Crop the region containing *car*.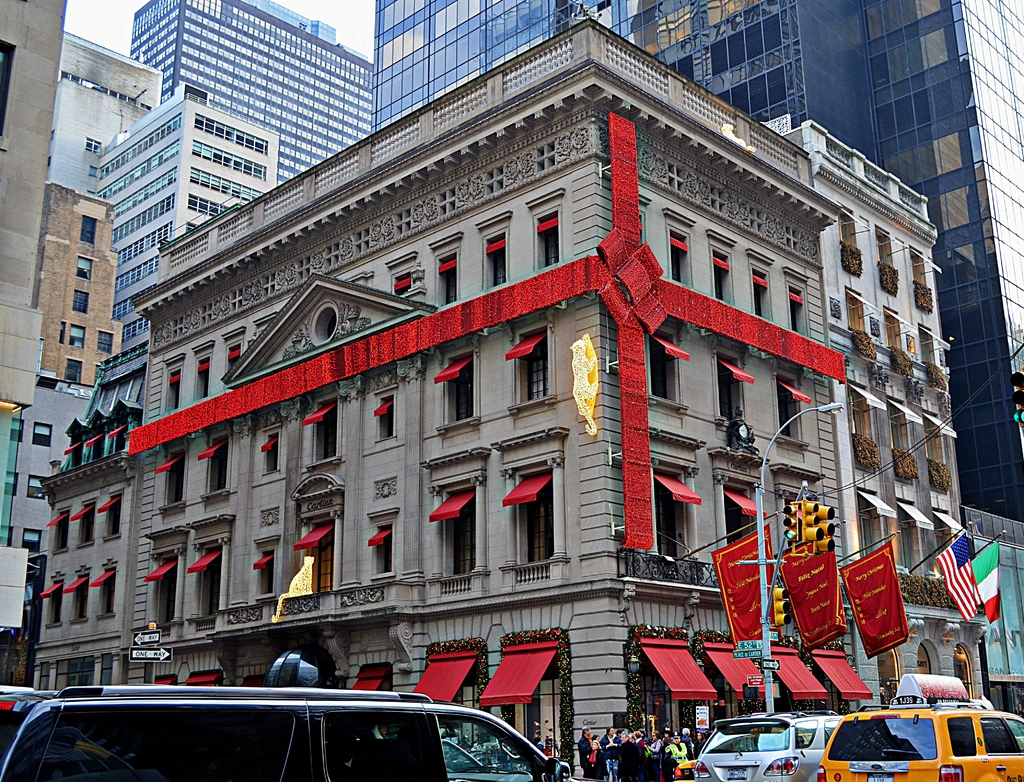
Crop region: (698, 714, 837, 781).
